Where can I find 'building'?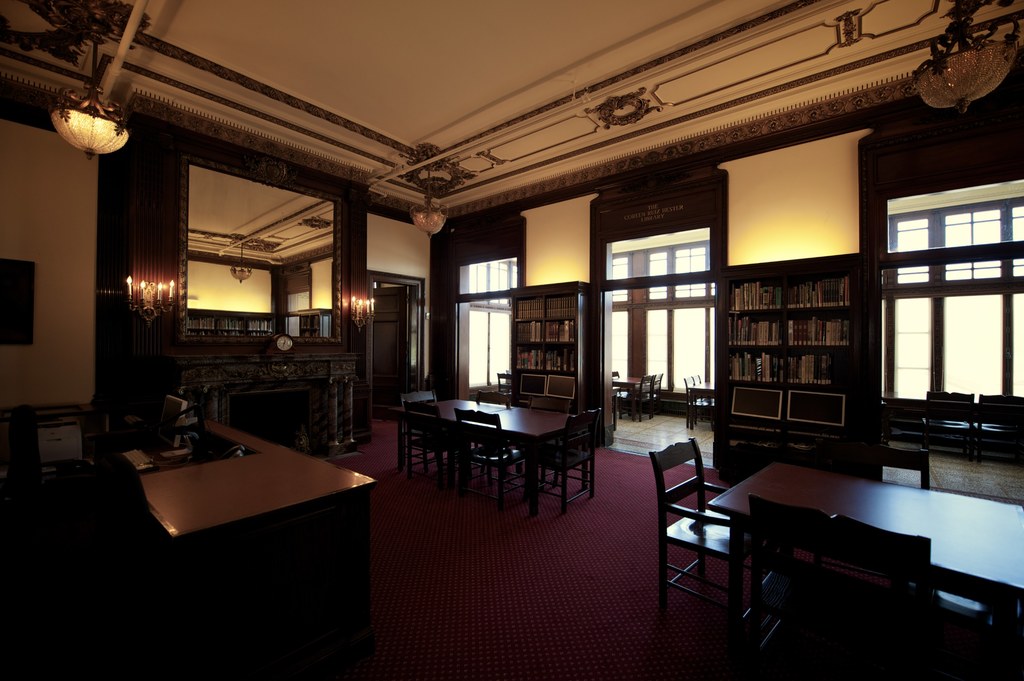
You can find it at l=0, t=0, r=1023, b=680.
